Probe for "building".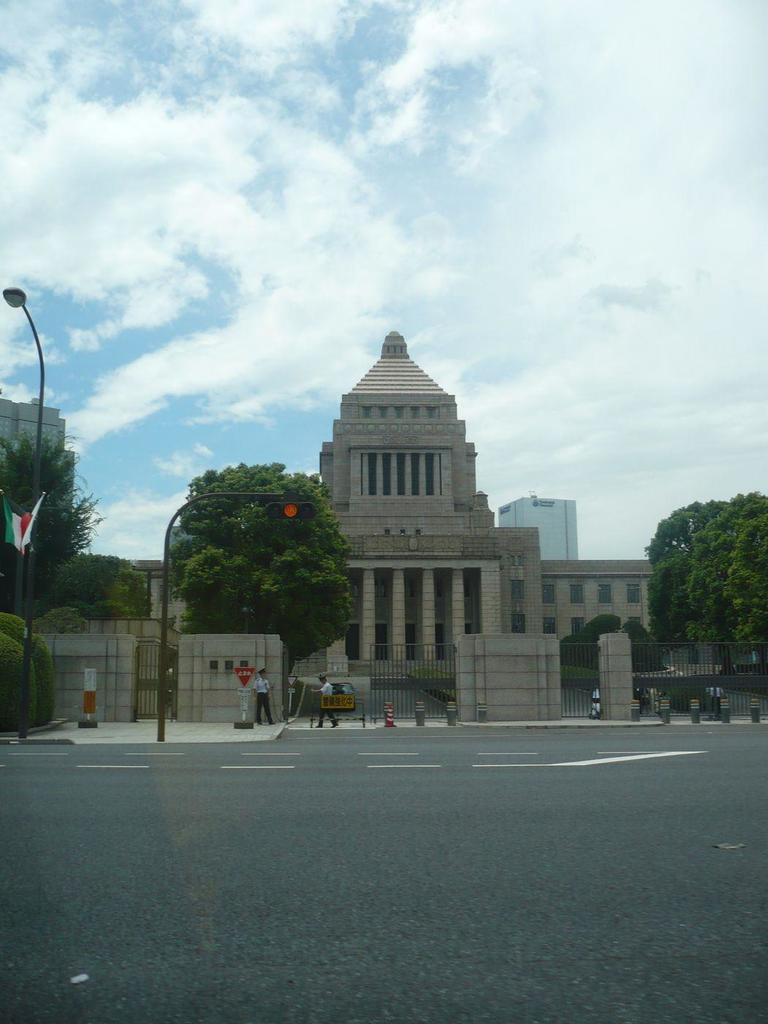
Probe result: <bbox>0, 402, 68, 451</bbox>.
